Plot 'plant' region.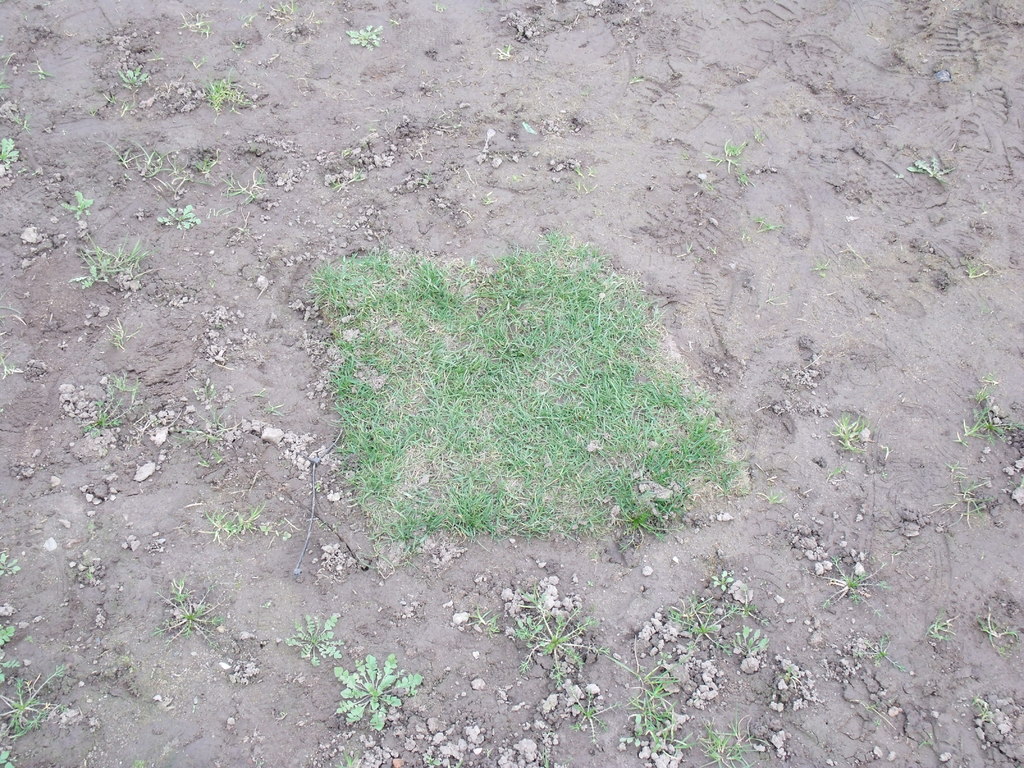
Plotted at [left=970, top=694, right=1007, bottom=737].
